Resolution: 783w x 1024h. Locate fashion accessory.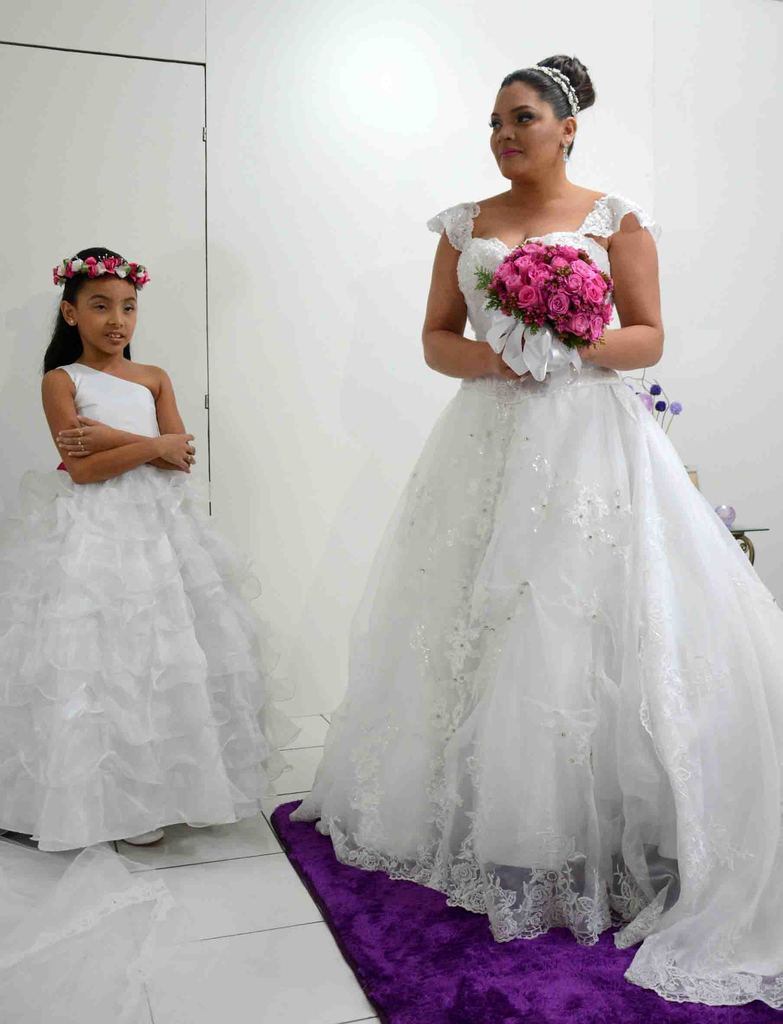
(x1=68, y1=317, x2=71, y2=328).
